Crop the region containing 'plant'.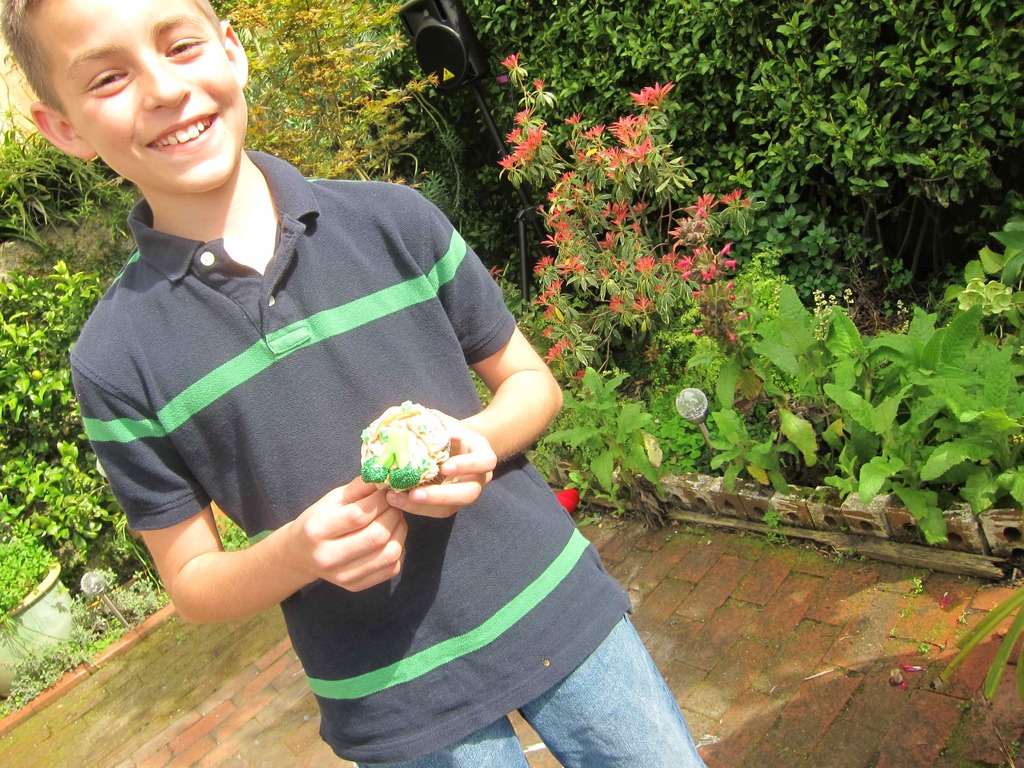
Crop region: BBox(995, 737, 1023, 767).
